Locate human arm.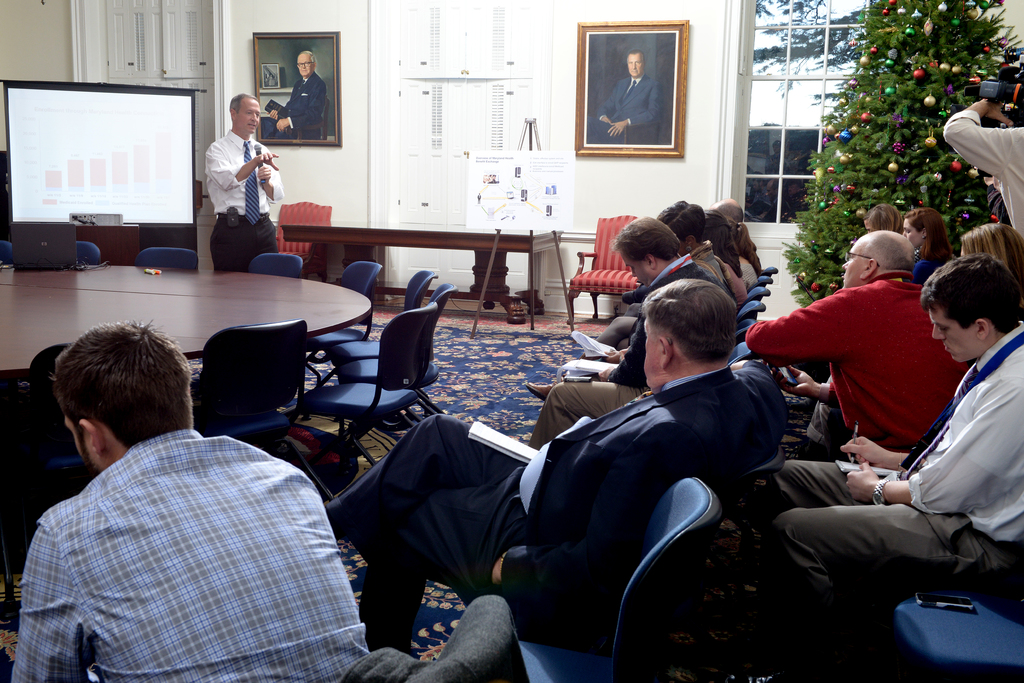
Bounding box: x1=591, y1=79, x2=618, y2=126.
